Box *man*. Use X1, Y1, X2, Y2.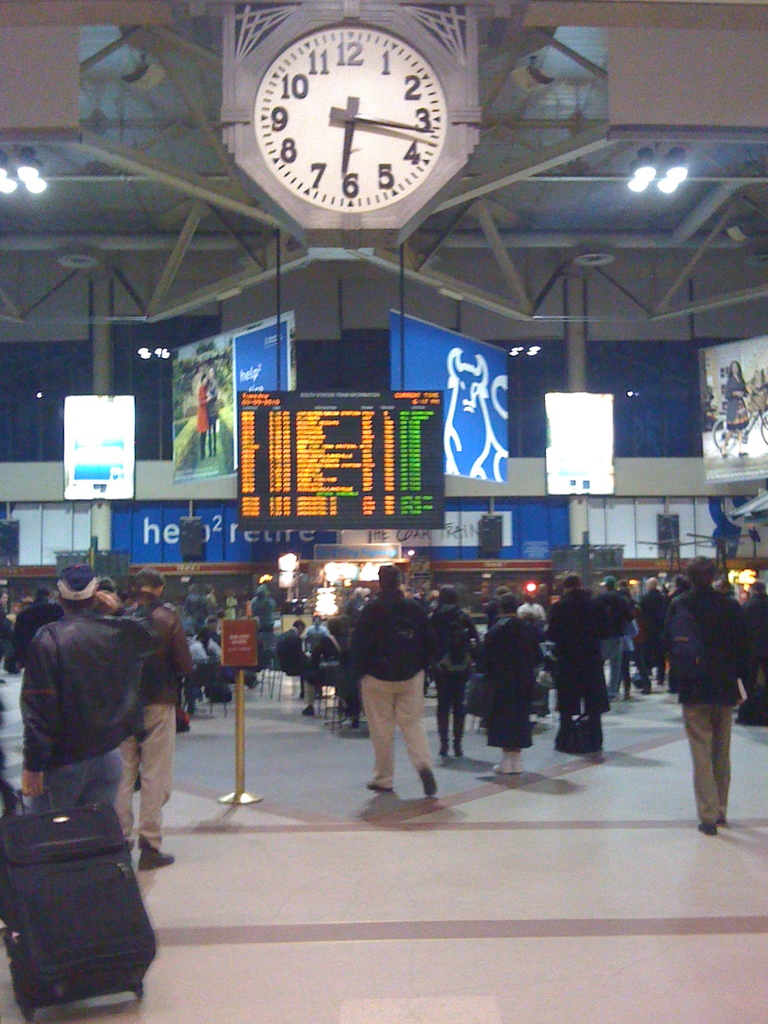
19, 559, 159, 810.
